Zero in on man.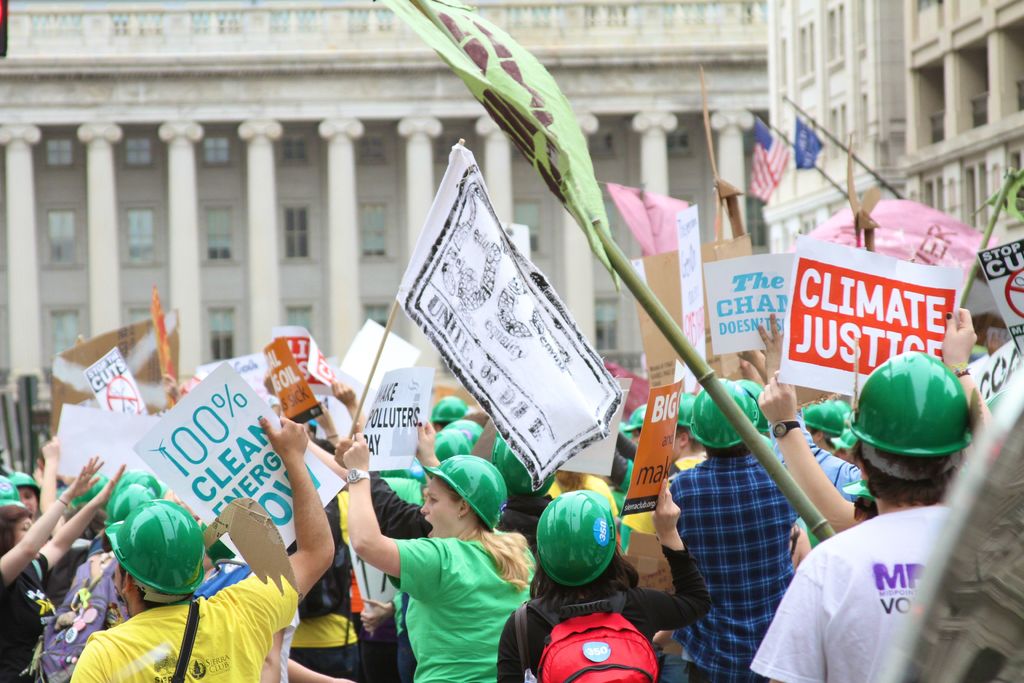
Zeroed in: box(794, 397, 851, 457).
